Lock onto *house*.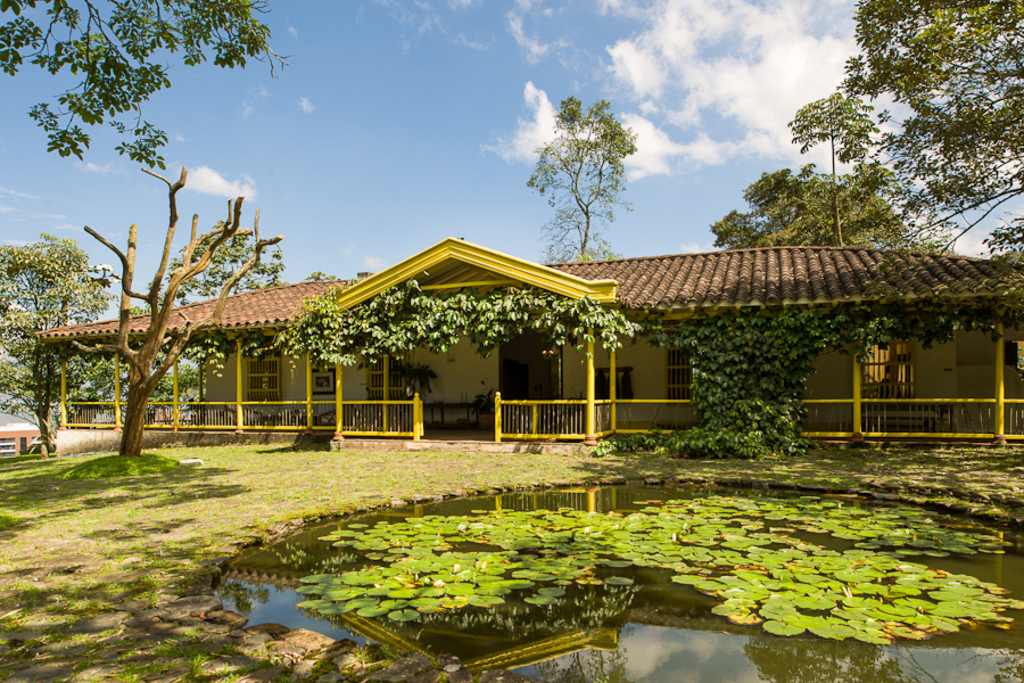
Locked: left=32, top=233, right=1023, bottom=449.
